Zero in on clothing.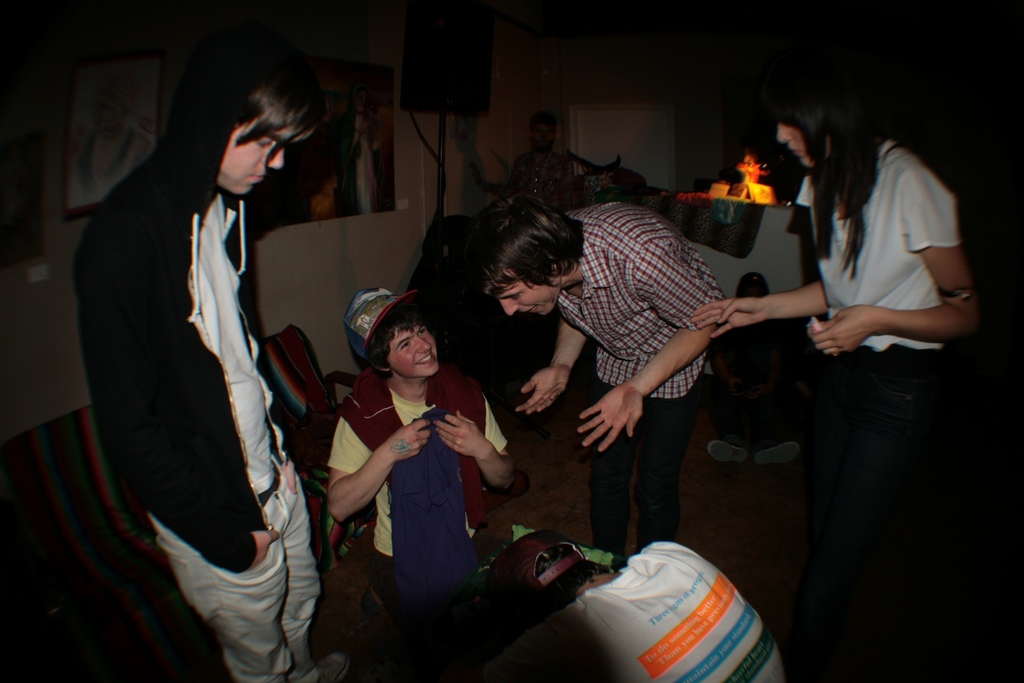
Zeroed in: region(84, 152, 308, 562).
